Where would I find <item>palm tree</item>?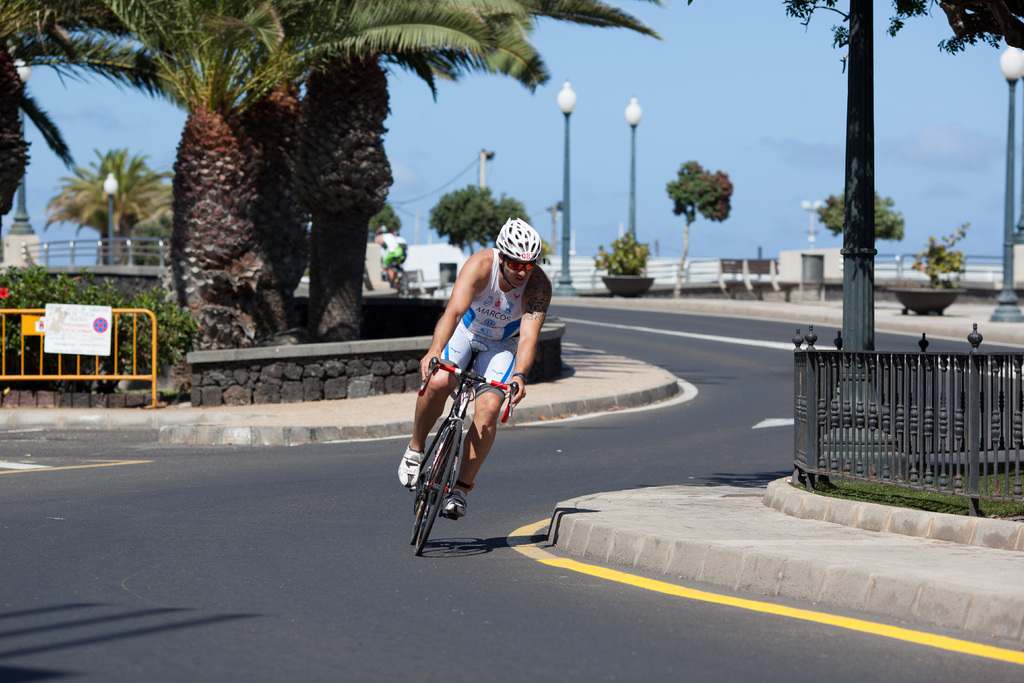
At bbox=(264, 0, 468, 306).
